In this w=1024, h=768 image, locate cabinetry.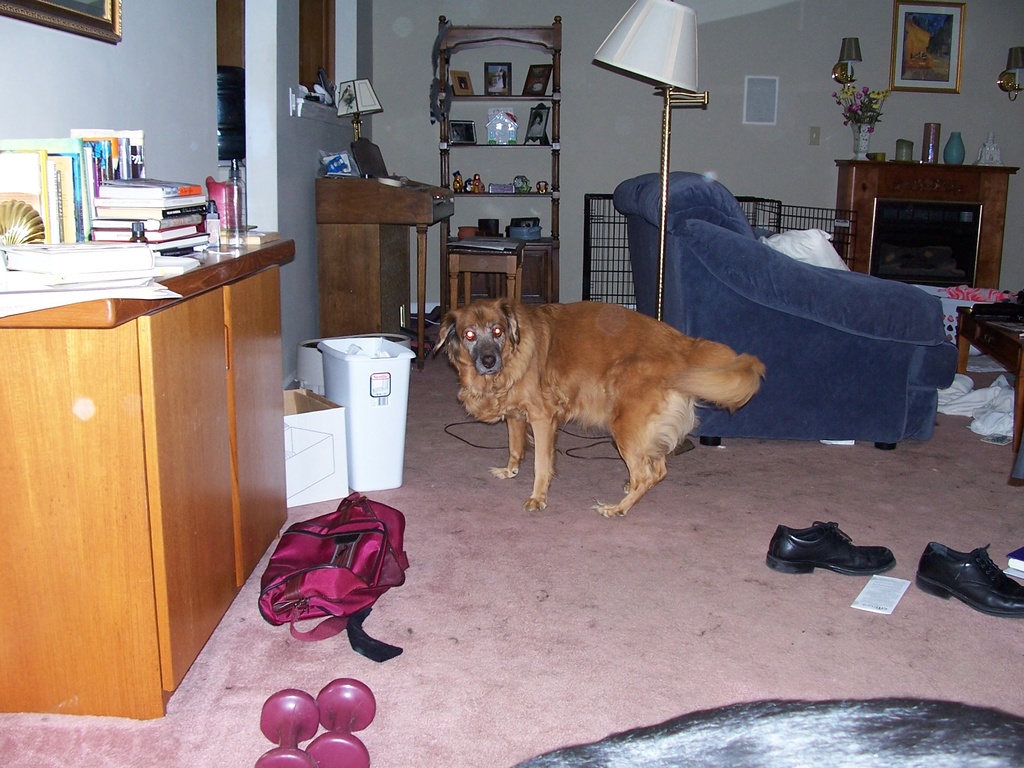
Bounding box: 833:159:1022:287.
